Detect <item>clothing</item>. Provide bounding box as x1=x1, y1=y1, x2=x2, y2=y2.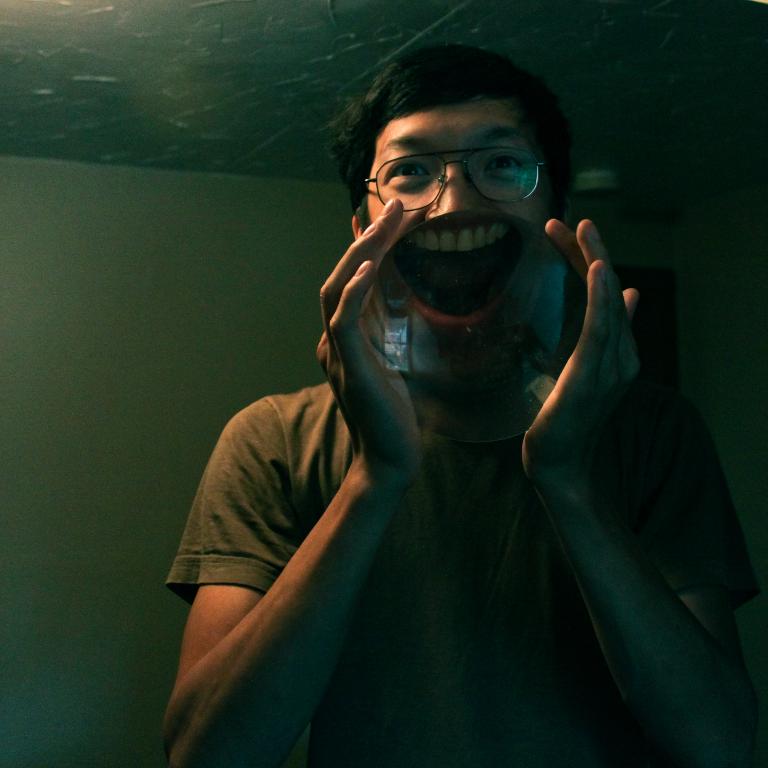
x1=167, y1=379, x2=761, y2=767.
